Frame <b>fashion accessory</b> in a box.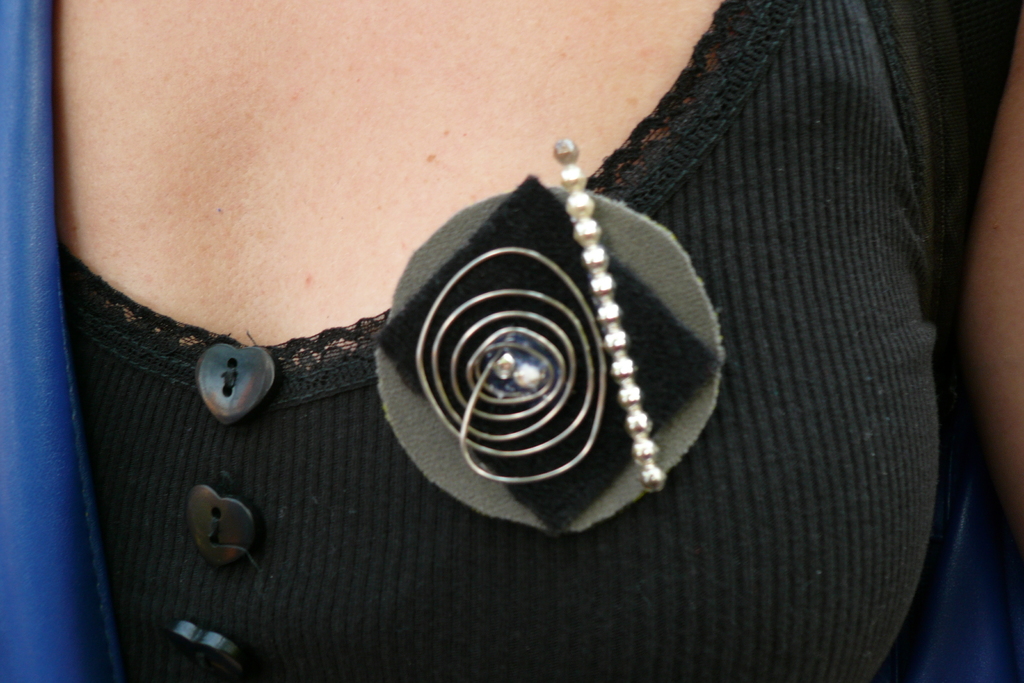
BBox(372, 133, 725, 546).
